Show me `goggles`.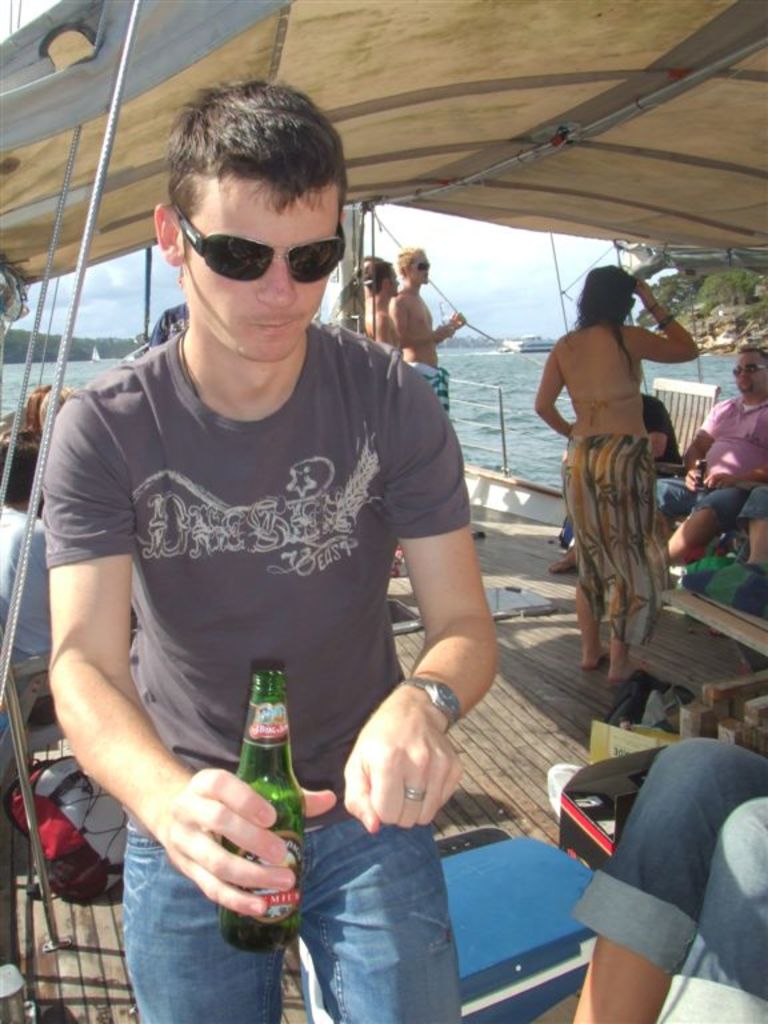
`goggles` is here: locate(729, 355, 764, 376).
